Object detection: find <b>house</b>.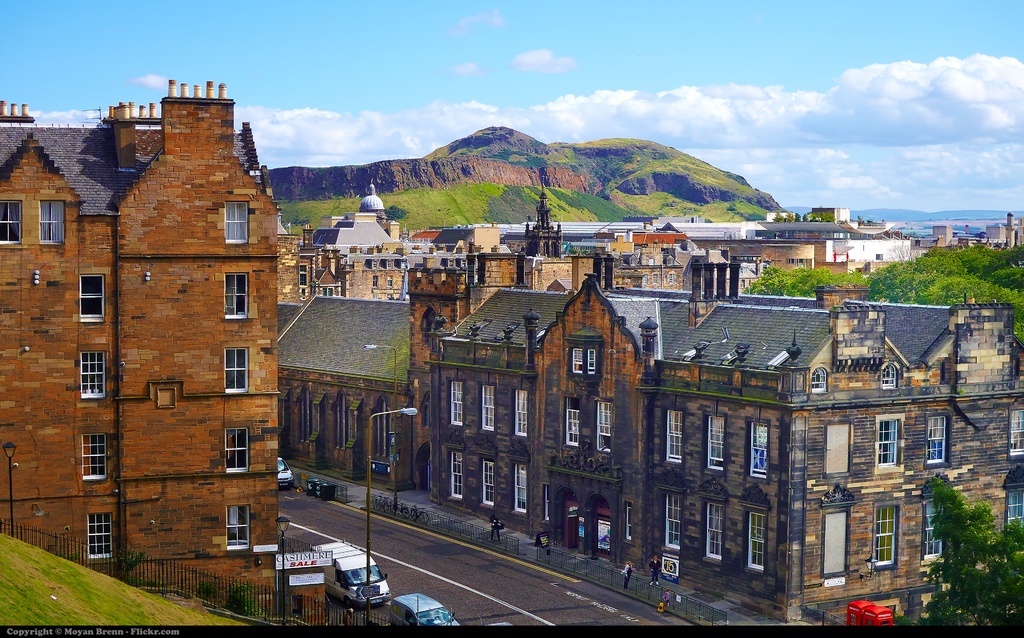
Rect(272, 298, 419, 496).
